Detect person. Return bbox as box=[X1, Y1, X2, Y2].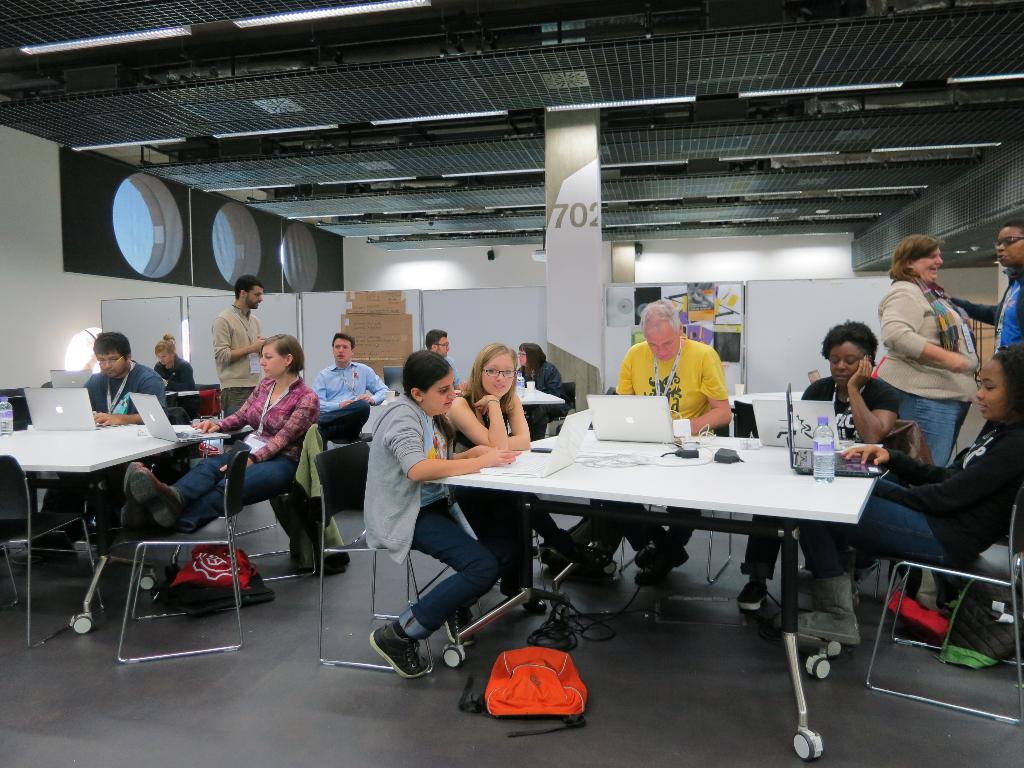
box=[313, 332, 390, 440].
